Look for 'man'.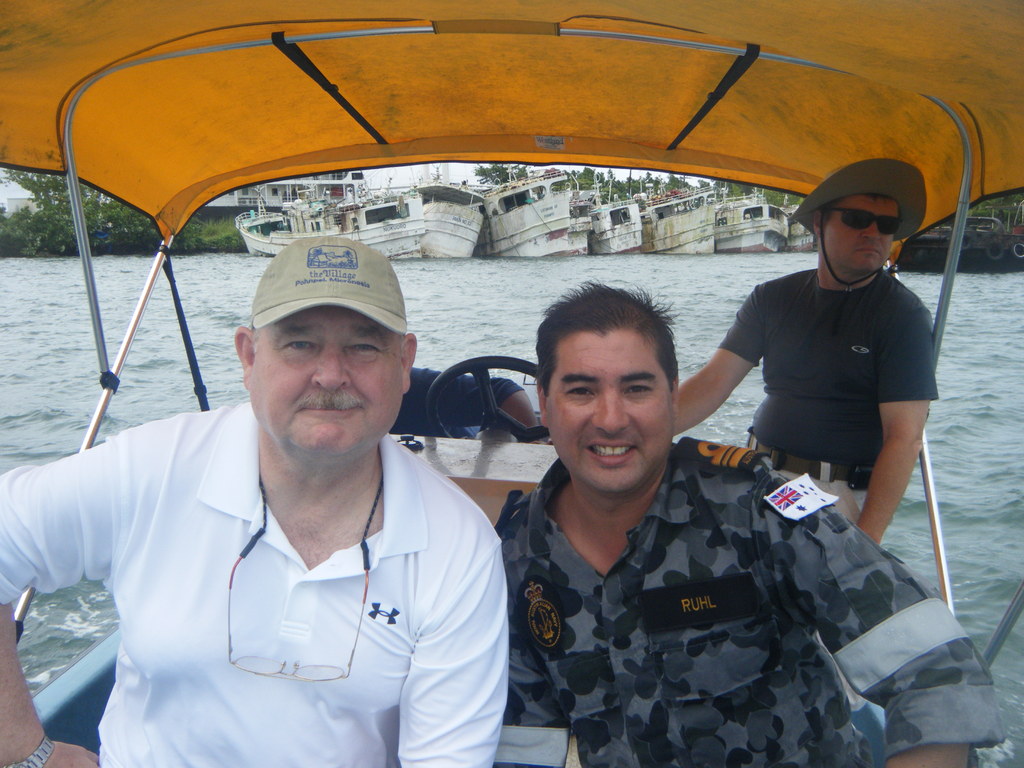
Found: [674, 156, 943, 549].
